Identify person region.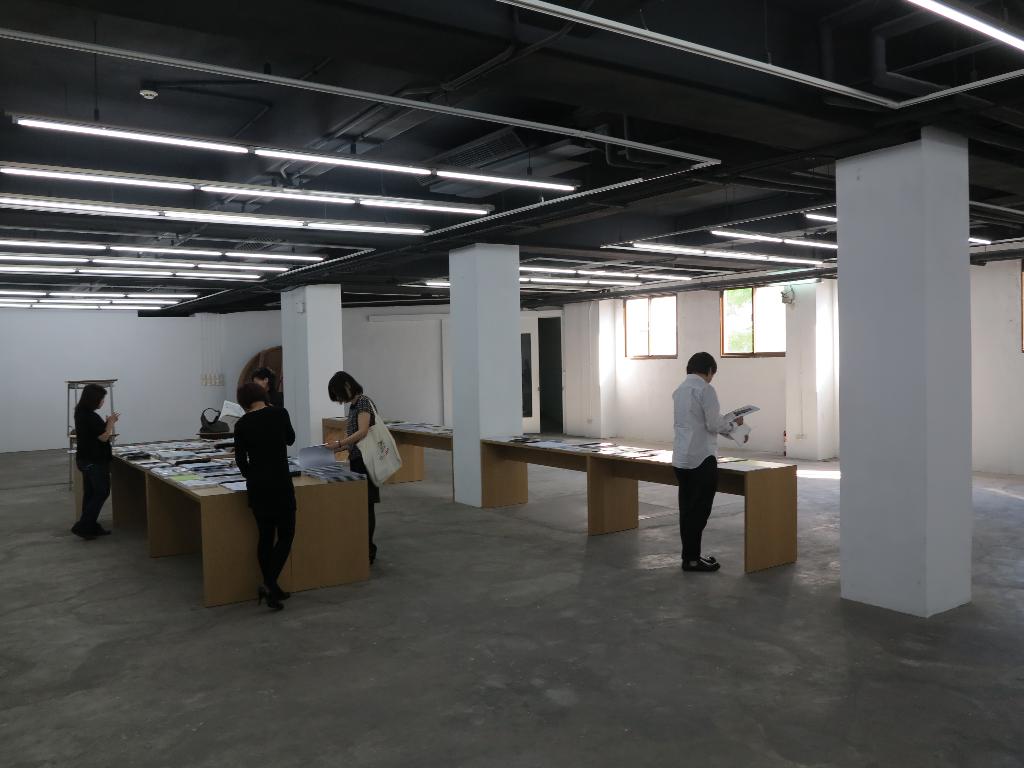
Region: [234,381,298,611].
